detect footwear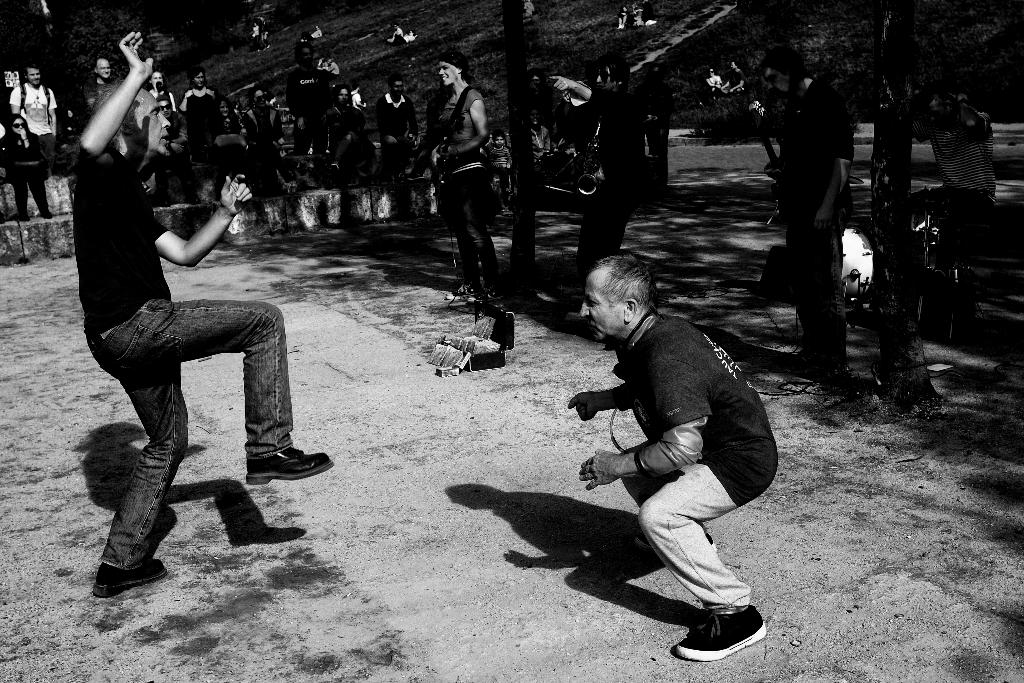
pyautogui.locateOnScreen(680, 598, 769, 670)
